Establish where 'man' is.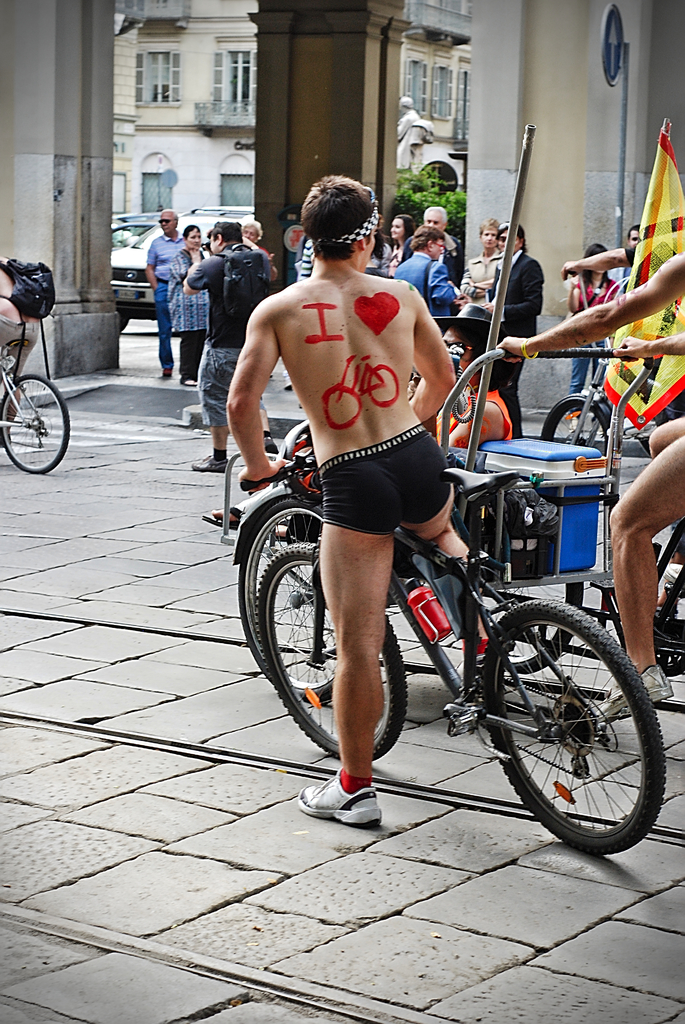
Established at [left=228, top=222, right=528, bottom=757].
